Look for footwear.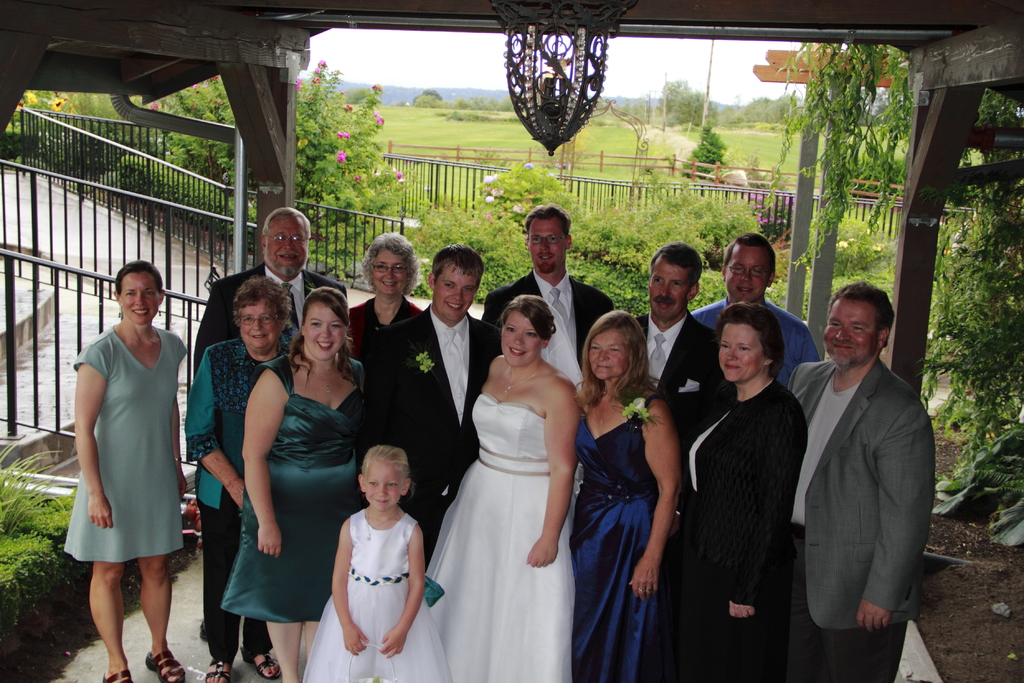
Found: (left=146, top=648, right=182, bottom=682).
